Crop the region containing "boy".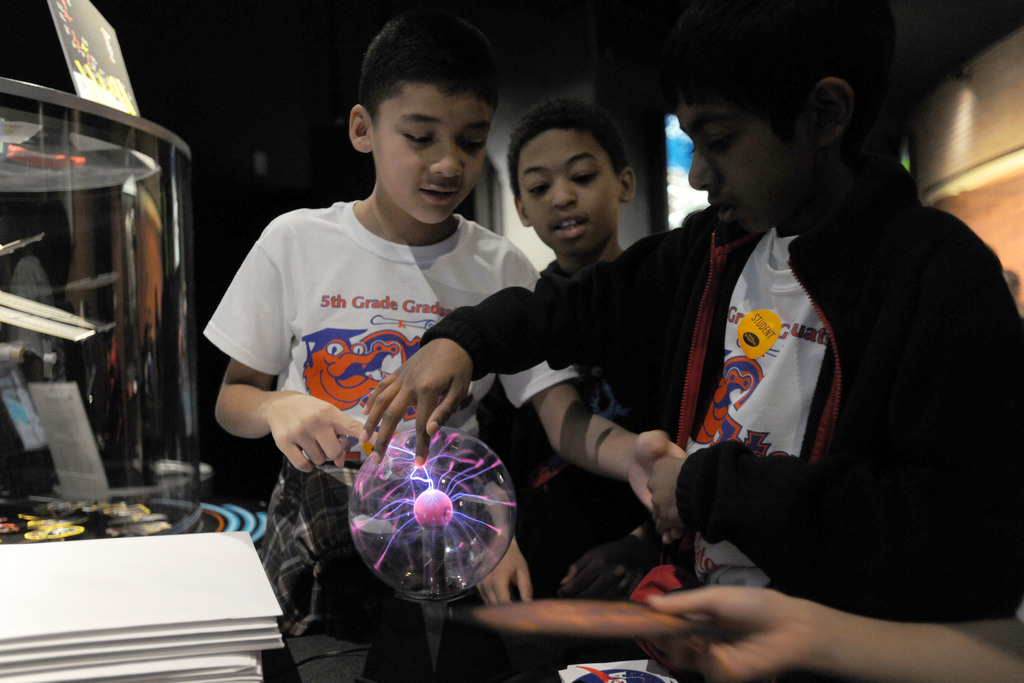
Crop region: <region>472, 88, 718, 549</region>.
